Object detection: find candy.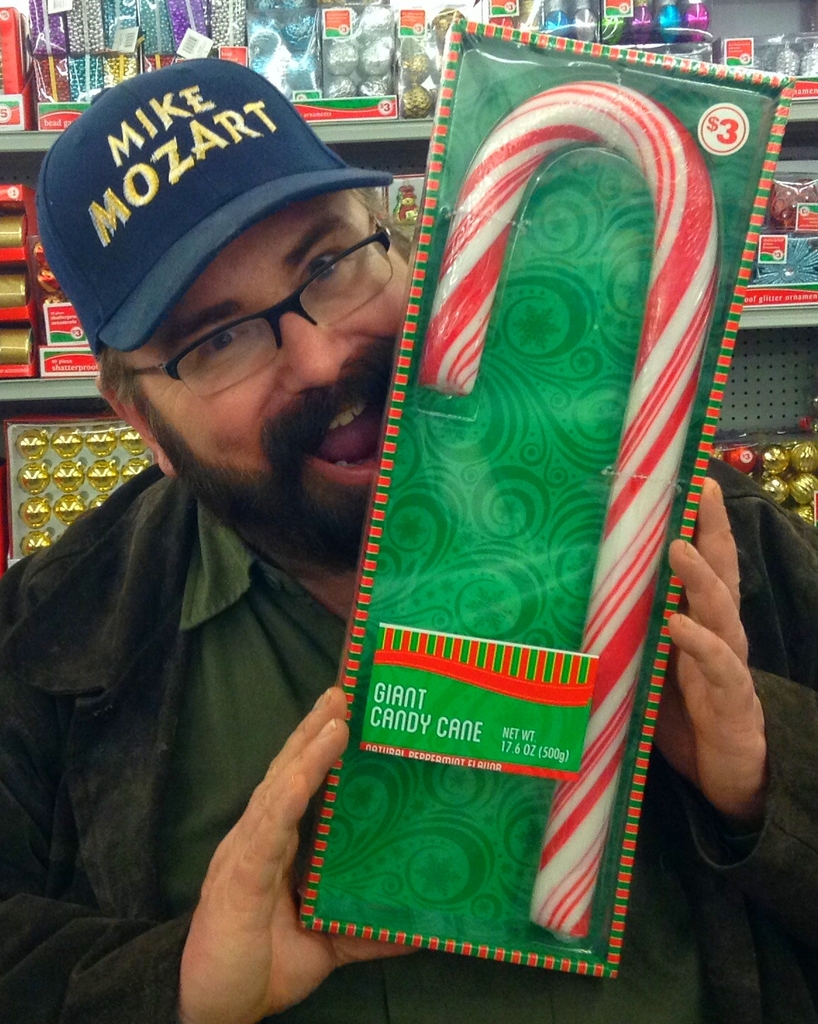
0:0:817:543.
